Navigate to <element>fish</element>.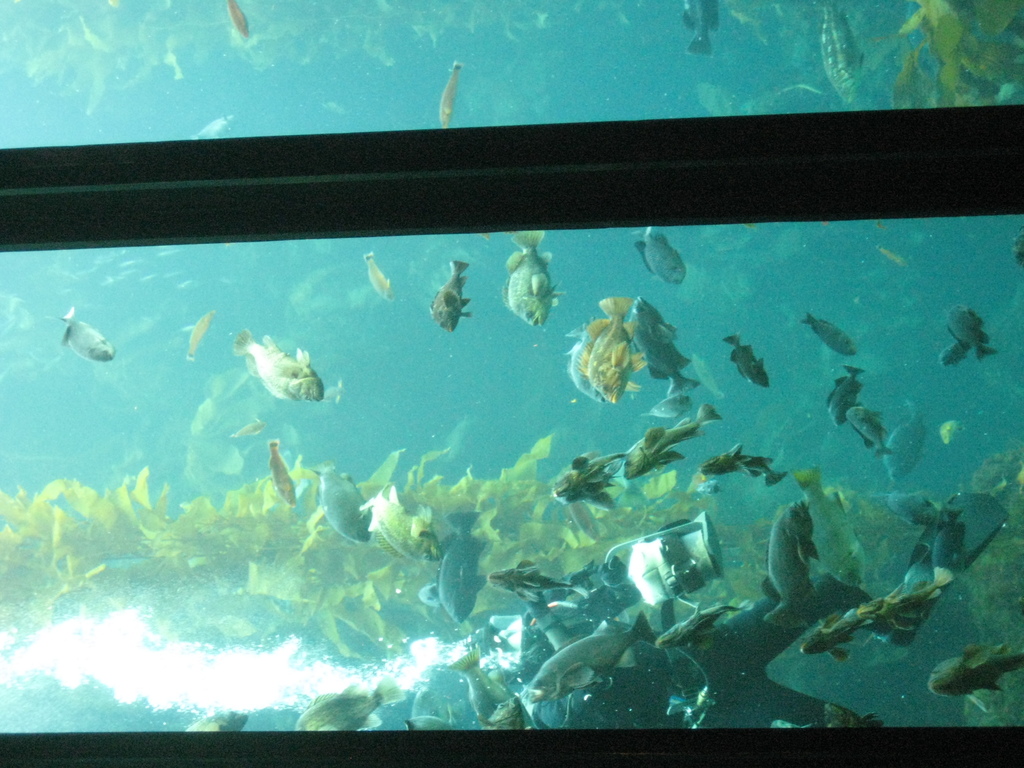
Navigation target: (x1=627, y1=299, x2=706, y2=399).
